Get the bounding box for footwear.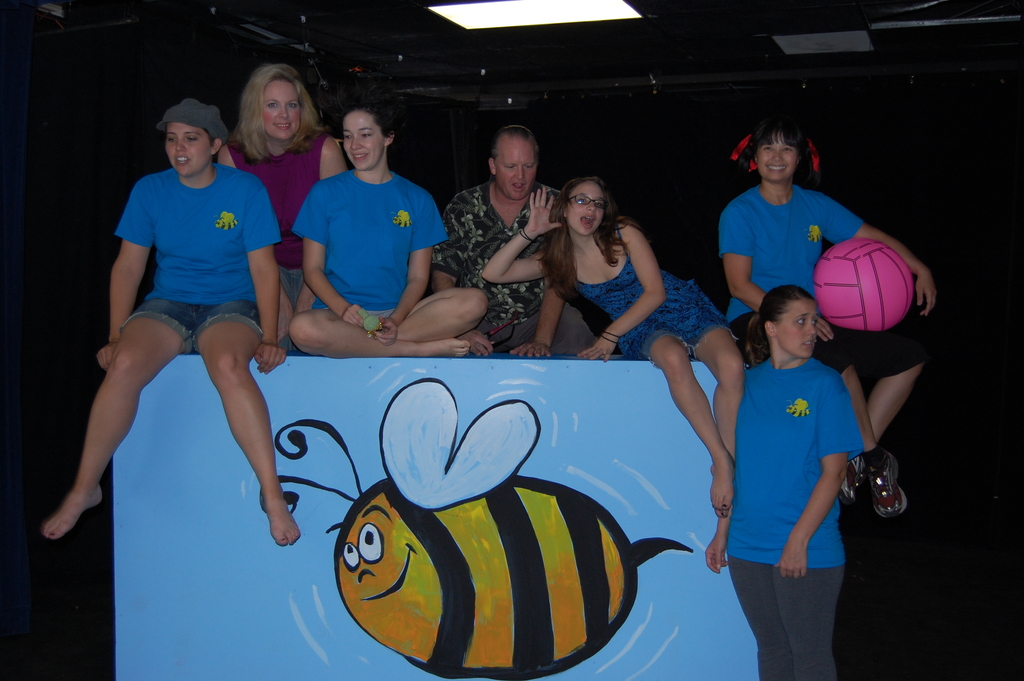
left=870, top=450, right=911, bottom=519.
